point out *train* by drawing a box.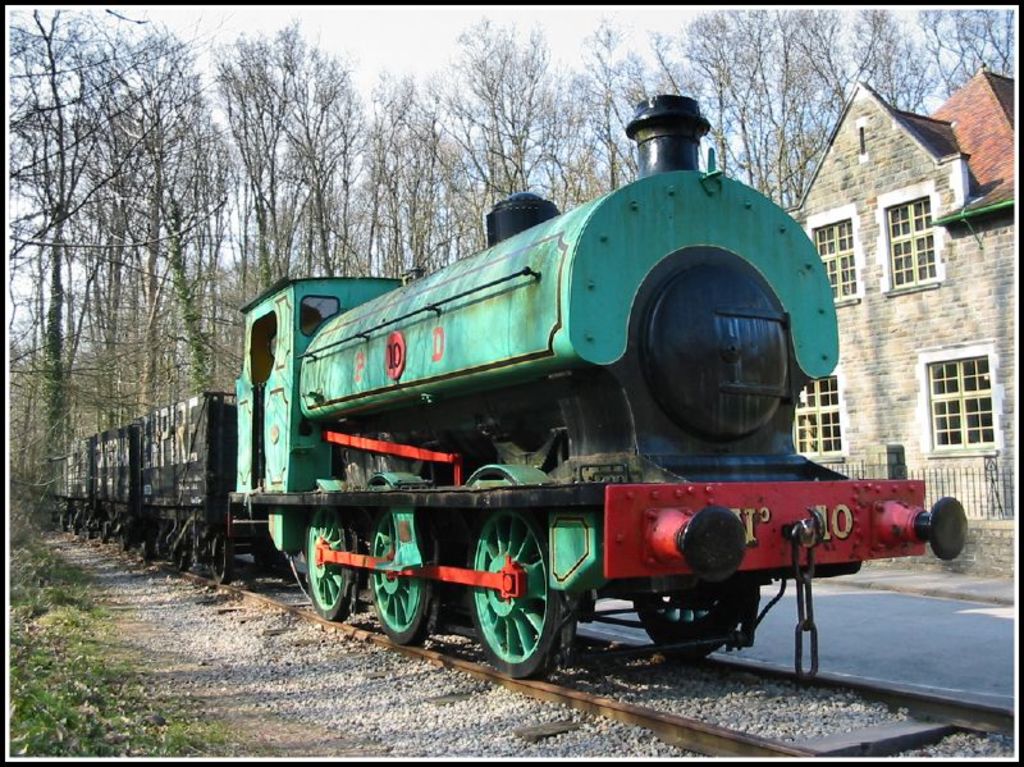
42 96 969 686.
